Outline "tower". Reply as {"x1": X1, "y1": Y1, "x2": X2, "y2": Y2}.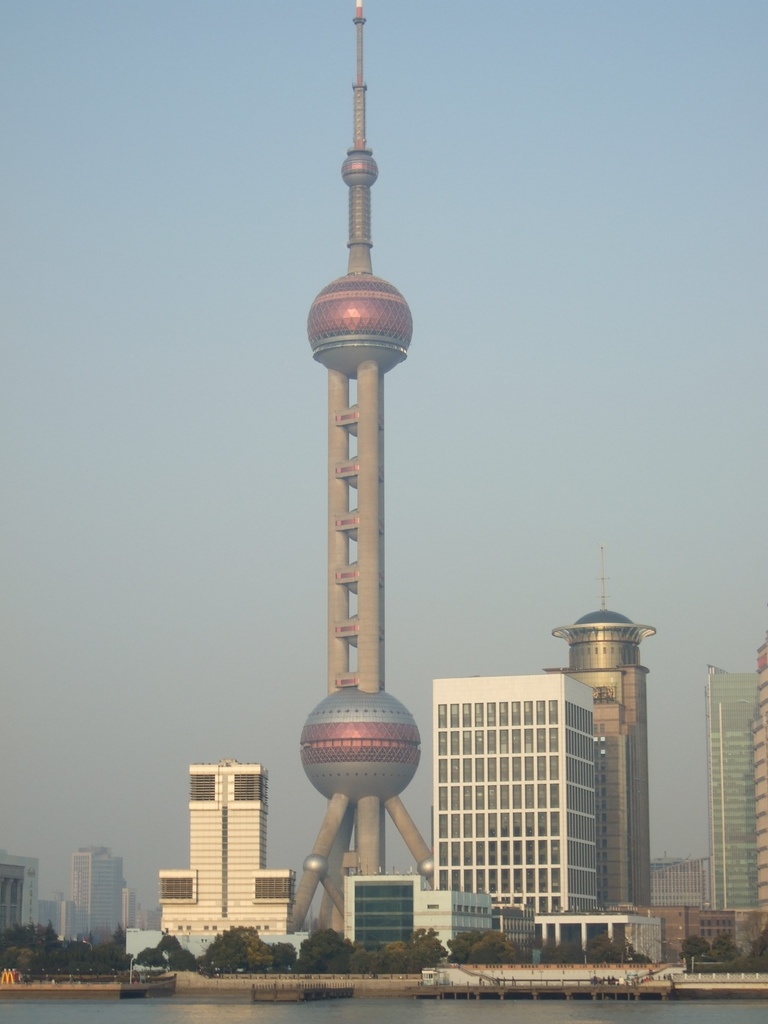
{"x1": 706, "y1": 659, "x2": 756, "y2": 904}.
